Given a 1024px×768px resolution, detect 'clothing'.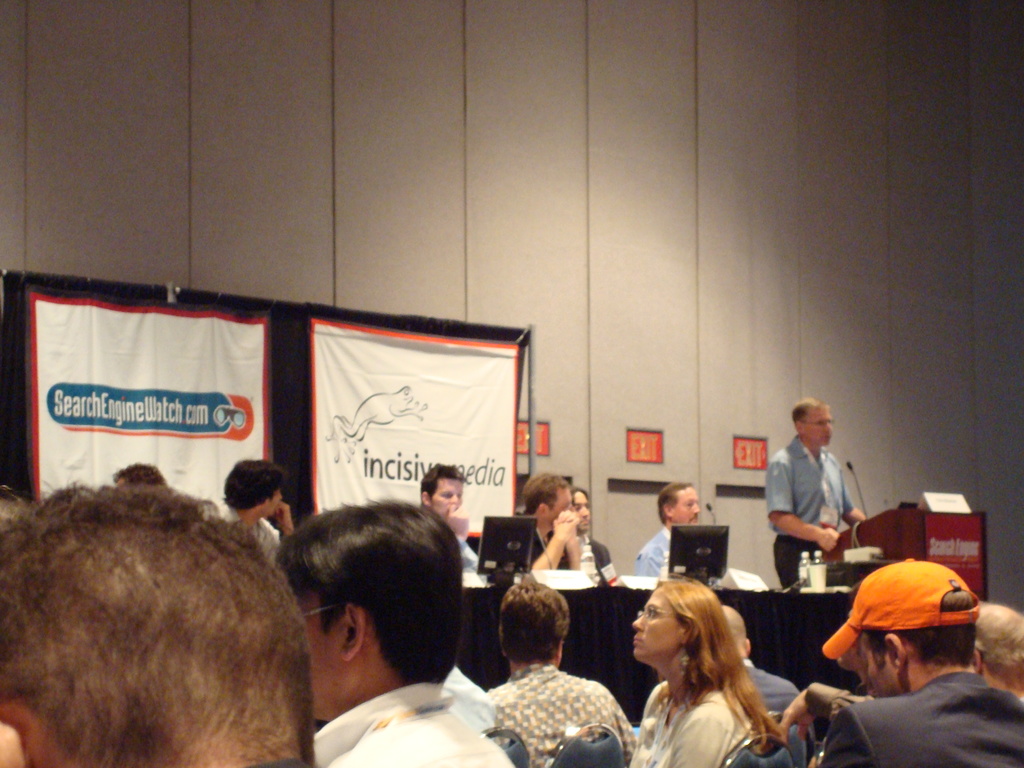
(634, 524, 673, 576).
